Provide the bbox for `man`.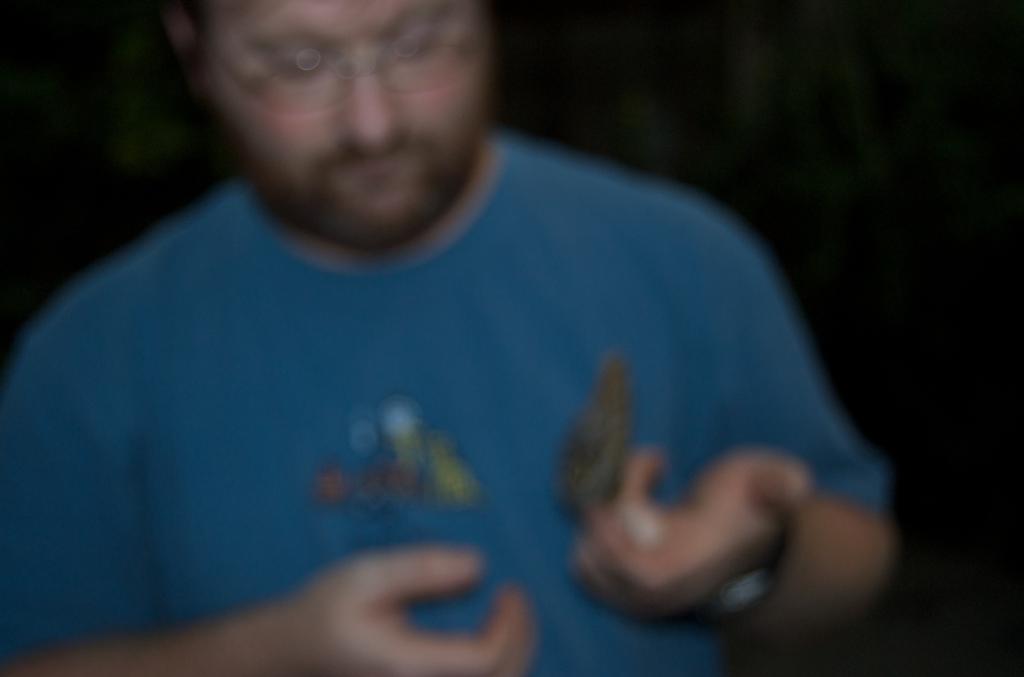
crop(71, 12, 866, 632).
